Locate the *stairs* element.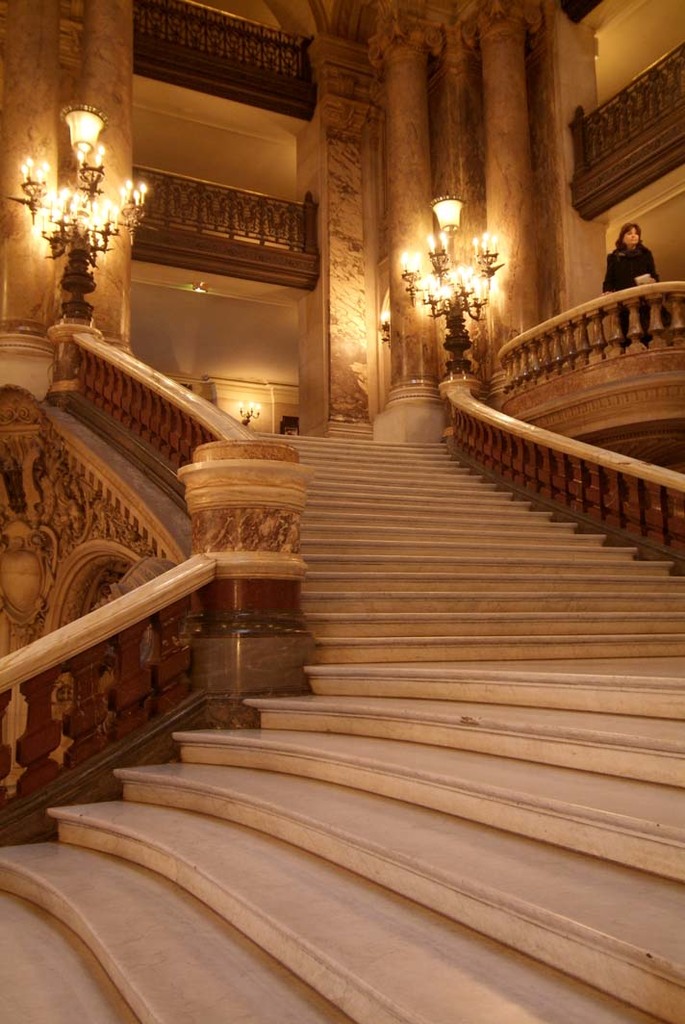
Element bbox: region(0, 429, 684, 1023).
